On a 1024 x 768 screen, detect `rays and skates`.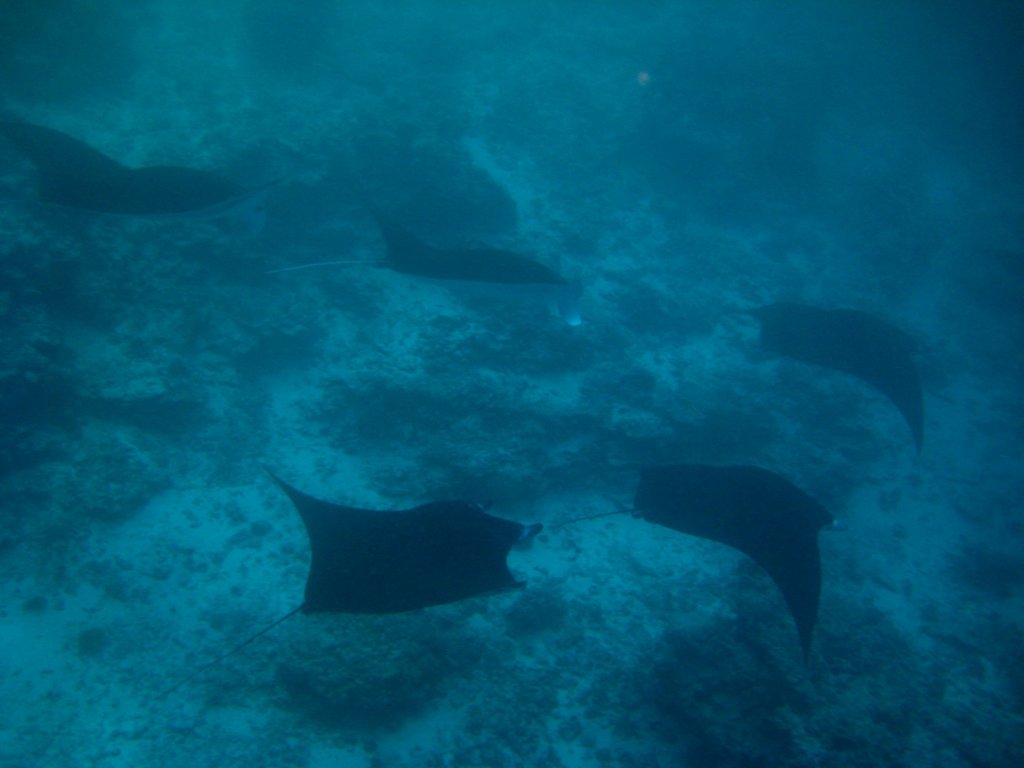
left=721, top=300, right=932, bottom=464.
